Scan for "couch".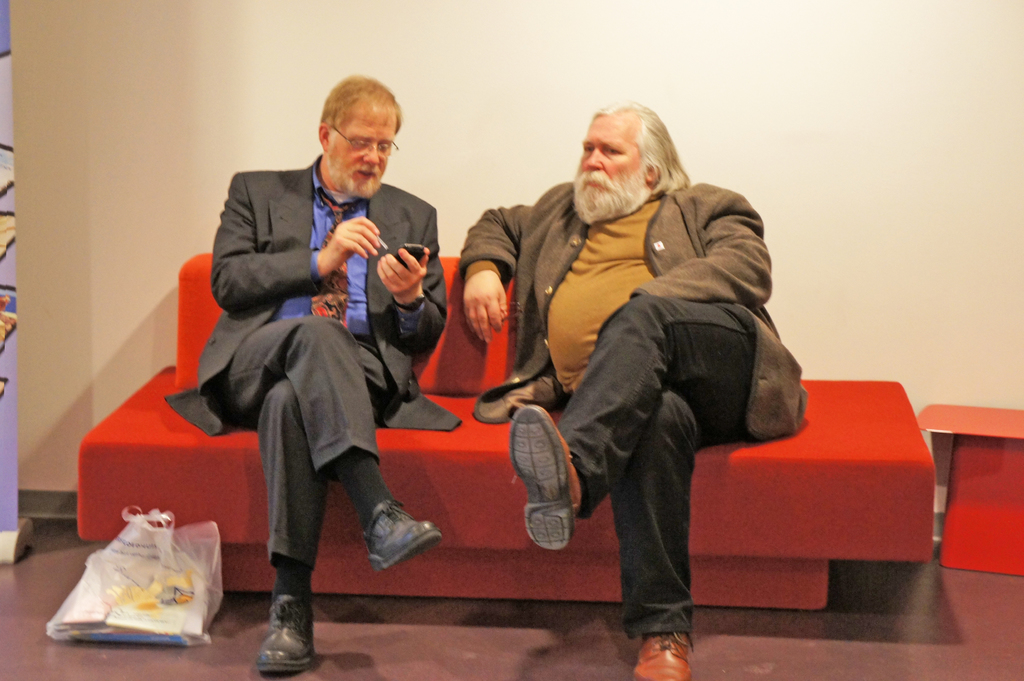
Scan result: [x1=67, y1=257, x2=936, y2=611].
